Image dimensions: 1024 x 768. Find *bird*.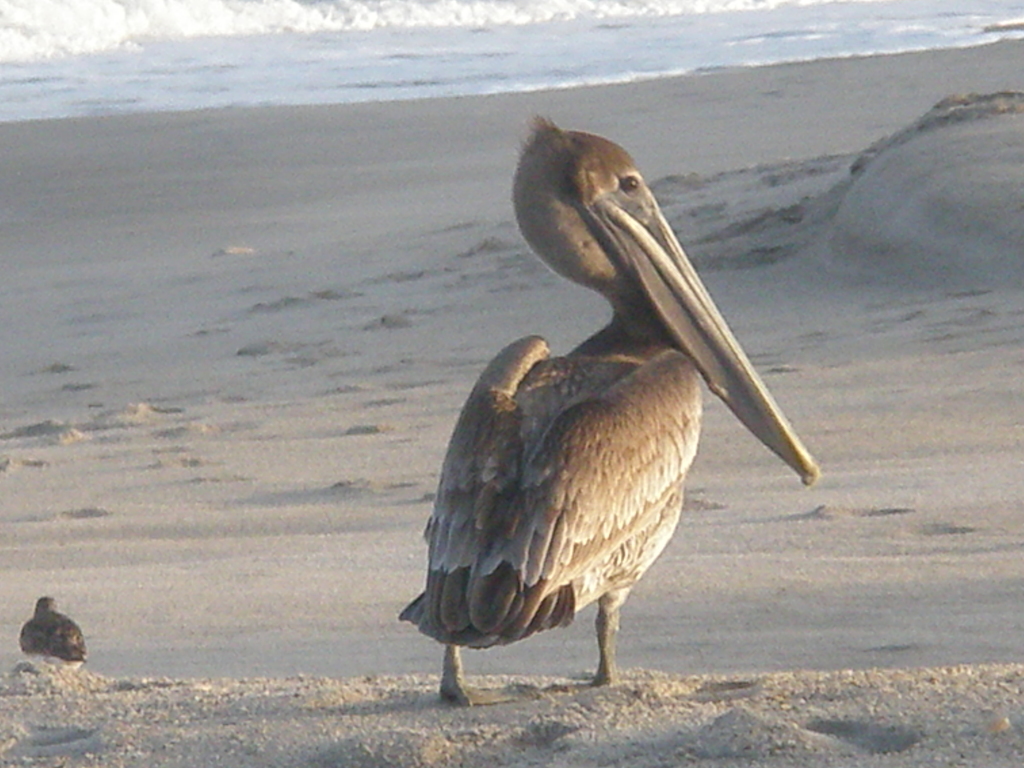
Rect(17, 595, 90, 675).
